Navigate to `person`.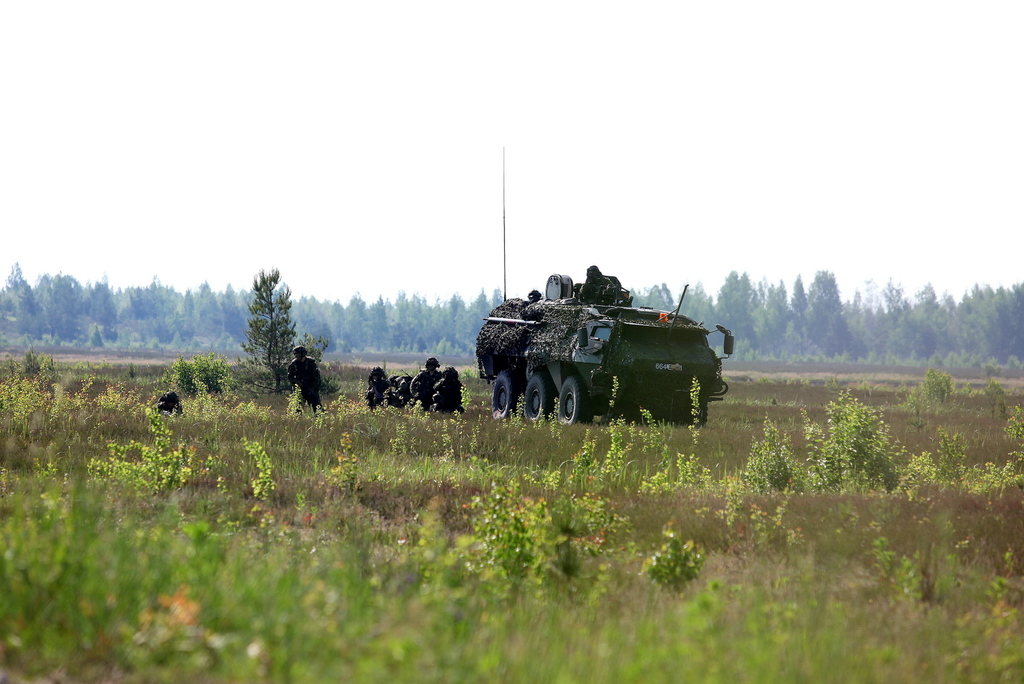
Navigation target: (left=580, top=263, right=632, bottom=308).
